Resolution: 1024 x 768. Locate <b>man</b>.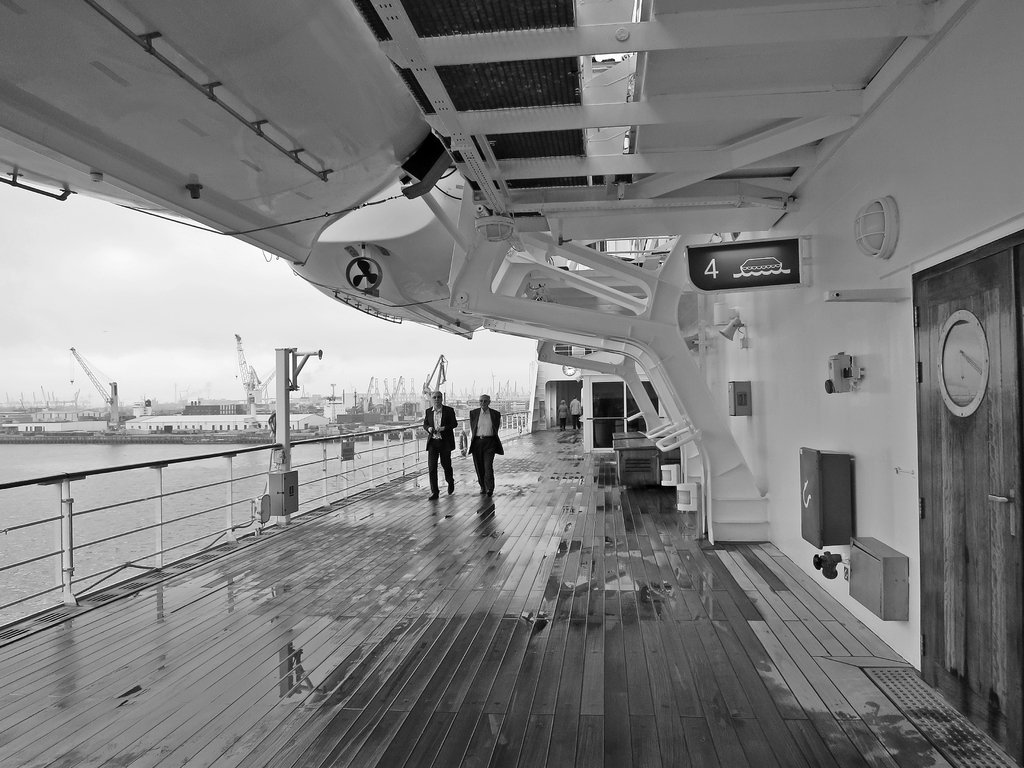
{"left": 463, "top": 393, "right": 504, "bottom": 504}.
